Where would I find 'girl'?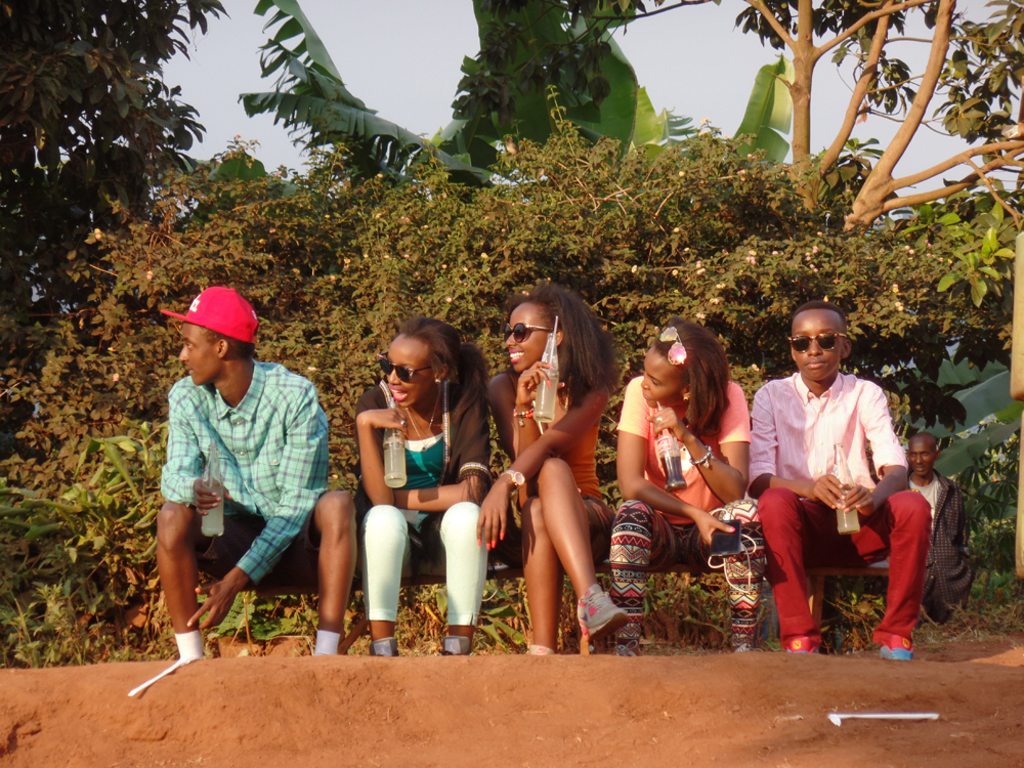
At region(596, 316, 773, 648).
